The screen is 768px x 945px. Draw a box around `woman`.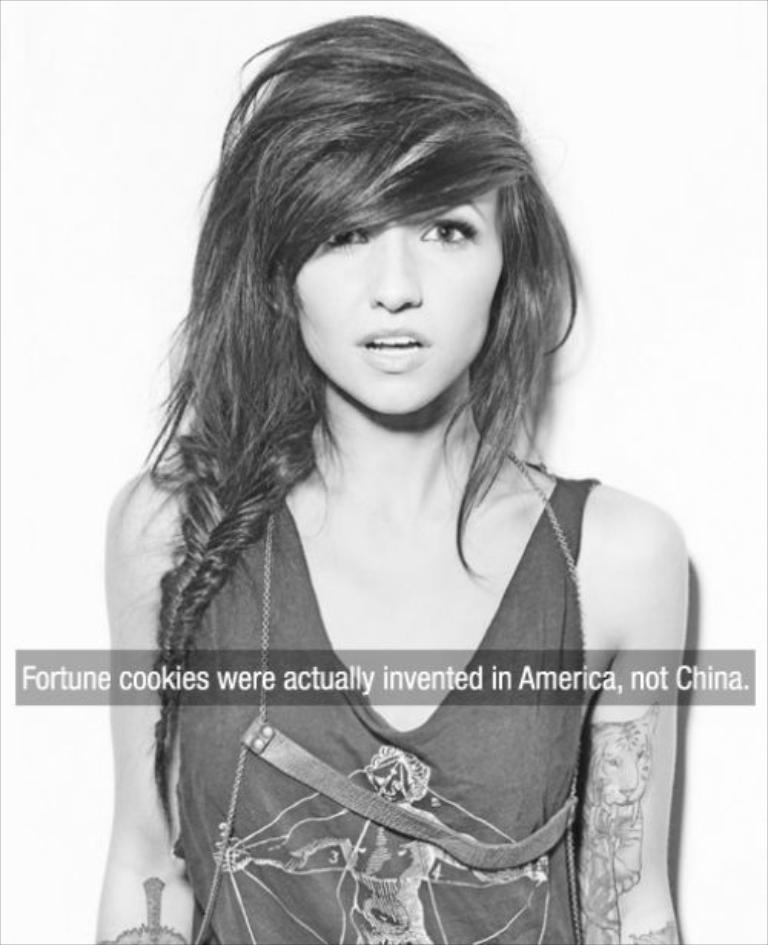
<bbox>68, 26, 725, 916</bbox>.
